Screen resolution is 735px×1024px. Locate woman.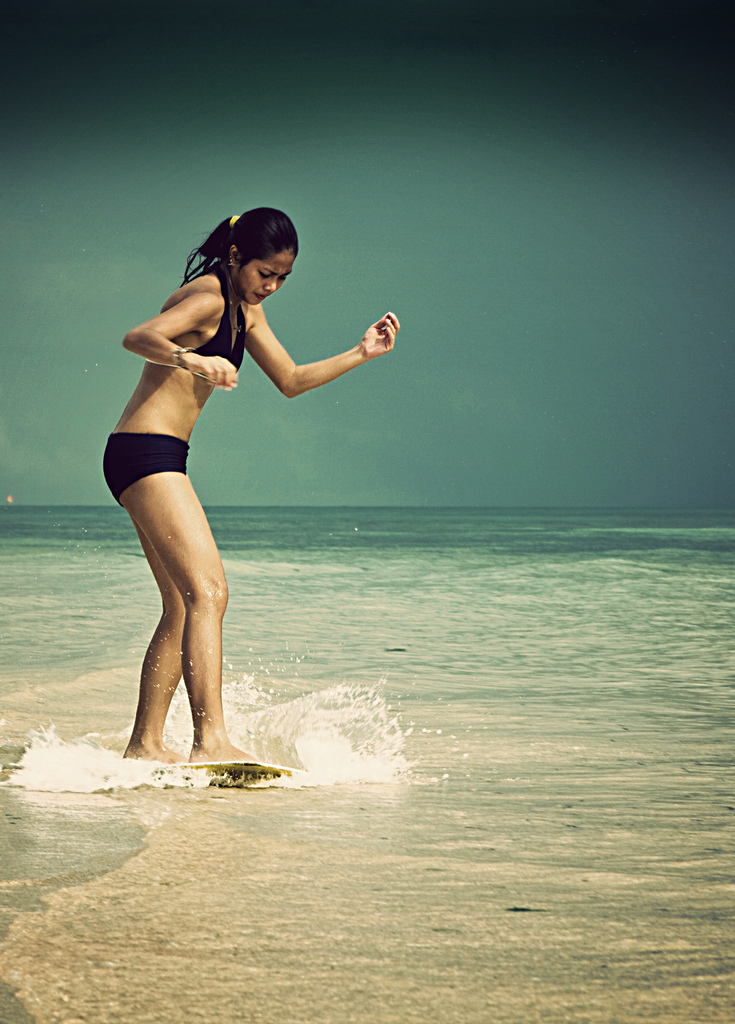
locate(104, 200, 399, 784).
